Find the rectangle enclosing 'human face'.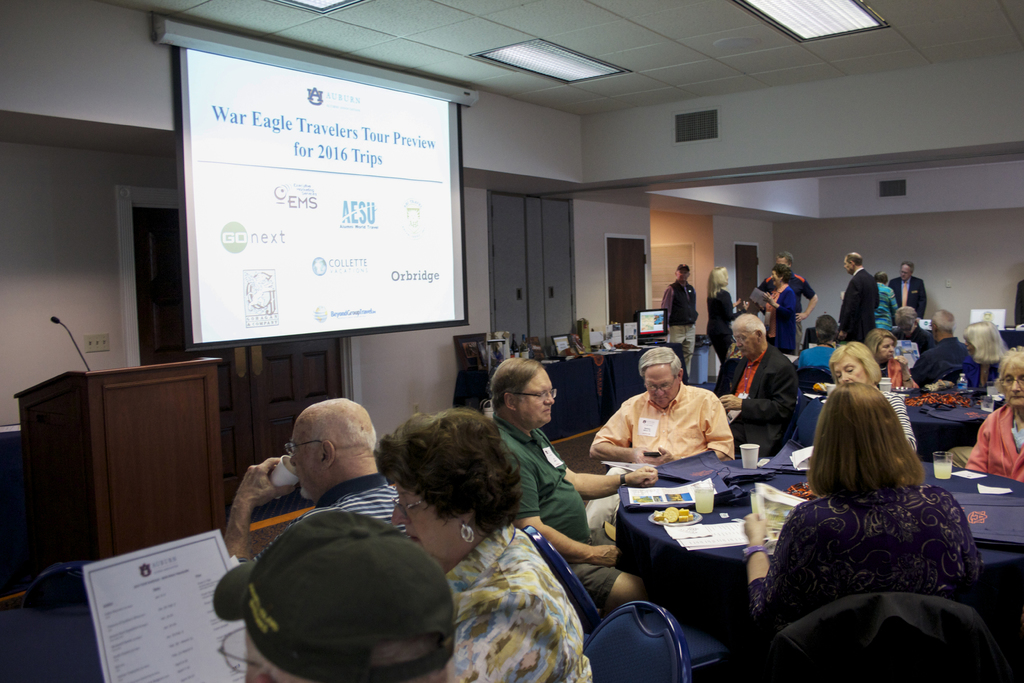
rect(517, 372, 562, 429).
